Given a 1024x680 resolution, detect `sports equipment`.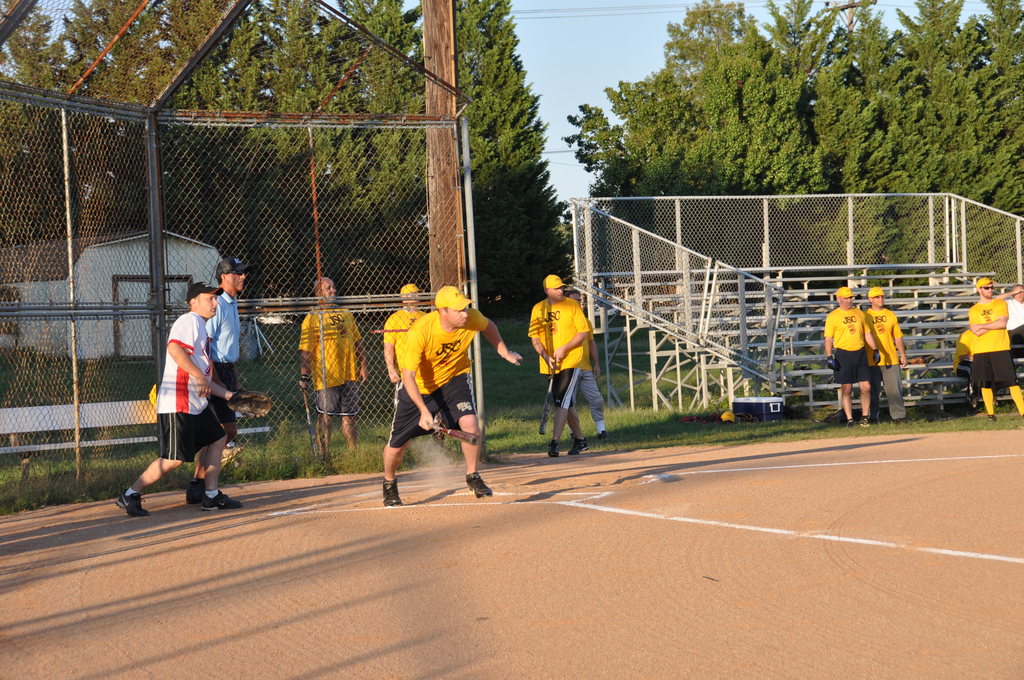
{"x1": 423, "y1": 421, "x2": 482, "y2": 444}.
